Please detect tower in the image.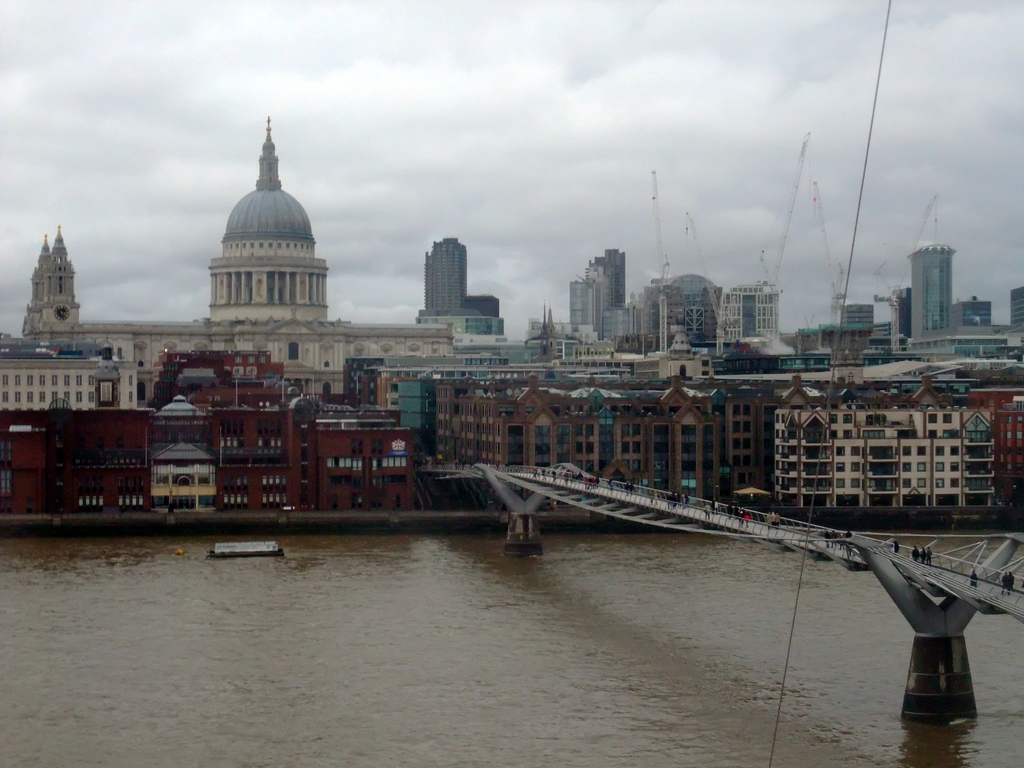
(x1=40, y1=228, x2=82, y2=323).
